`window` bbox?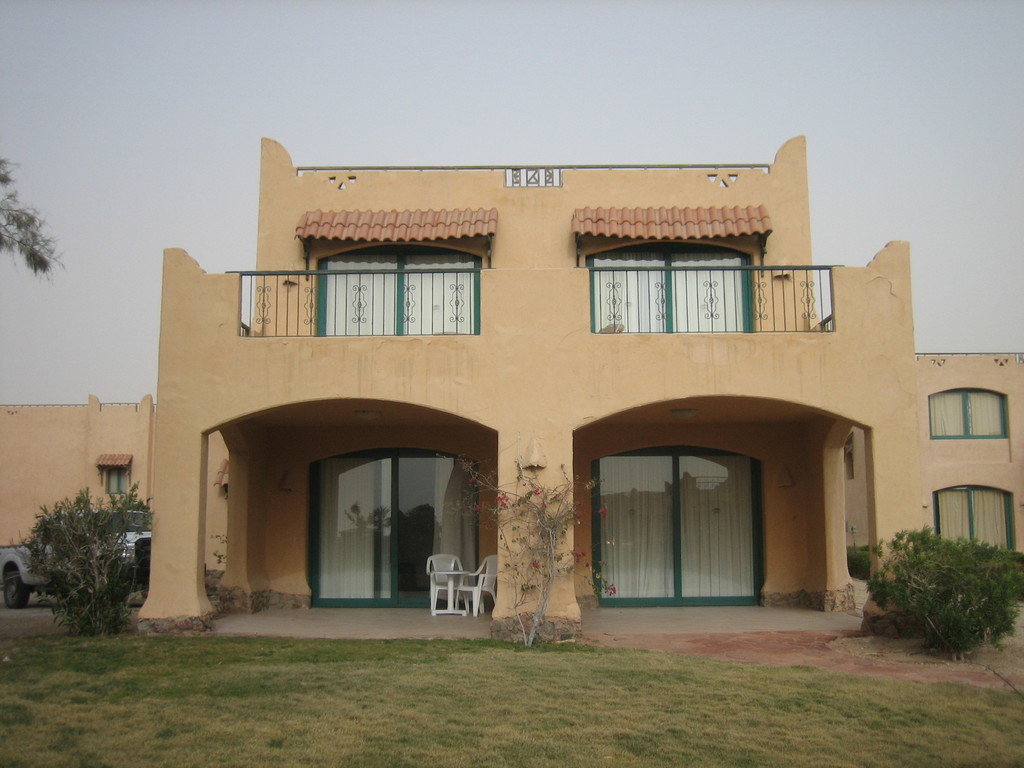
locate(927, 383, 1016, 438)
